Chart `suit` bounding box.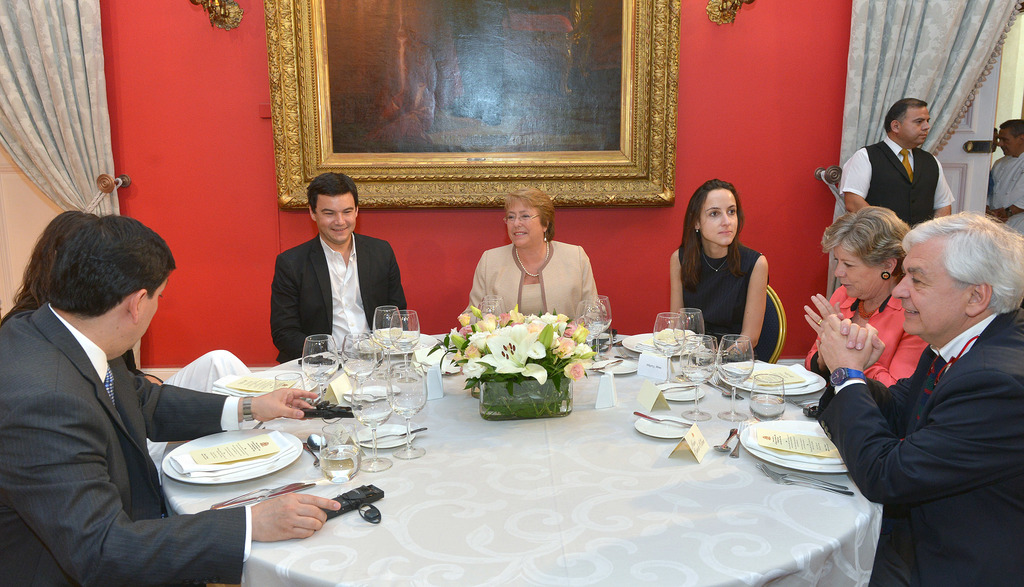
Charted: 10:204:226:576.
